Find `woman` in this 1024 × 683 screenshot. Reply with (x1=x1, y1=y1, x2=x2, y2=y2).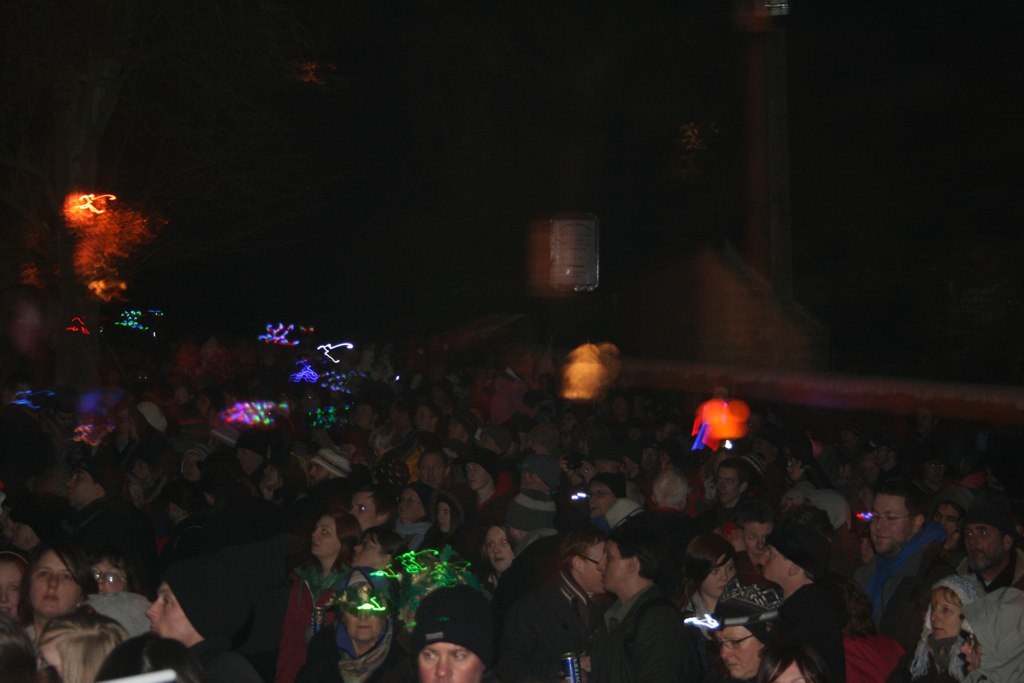
(x1=908, y1=570, x2=990, y2=682).
